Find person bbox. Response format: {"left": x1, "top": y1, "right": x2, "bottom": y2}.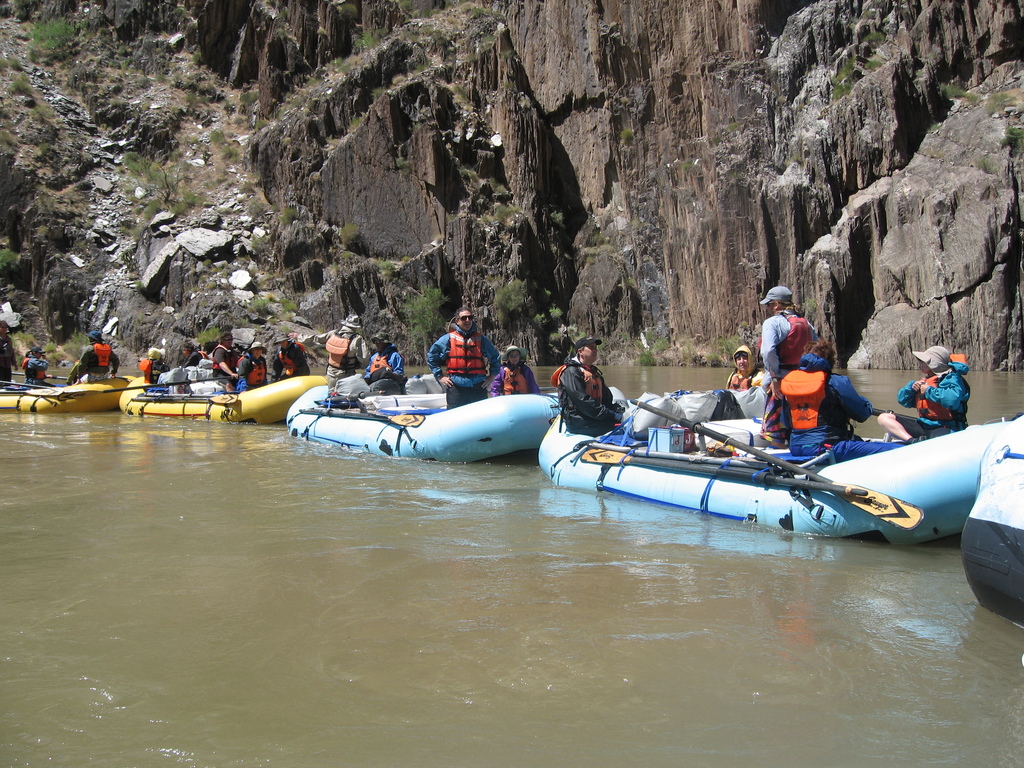
{"left": 268, "top": 332, "right": 313, "bottom": 386}.
